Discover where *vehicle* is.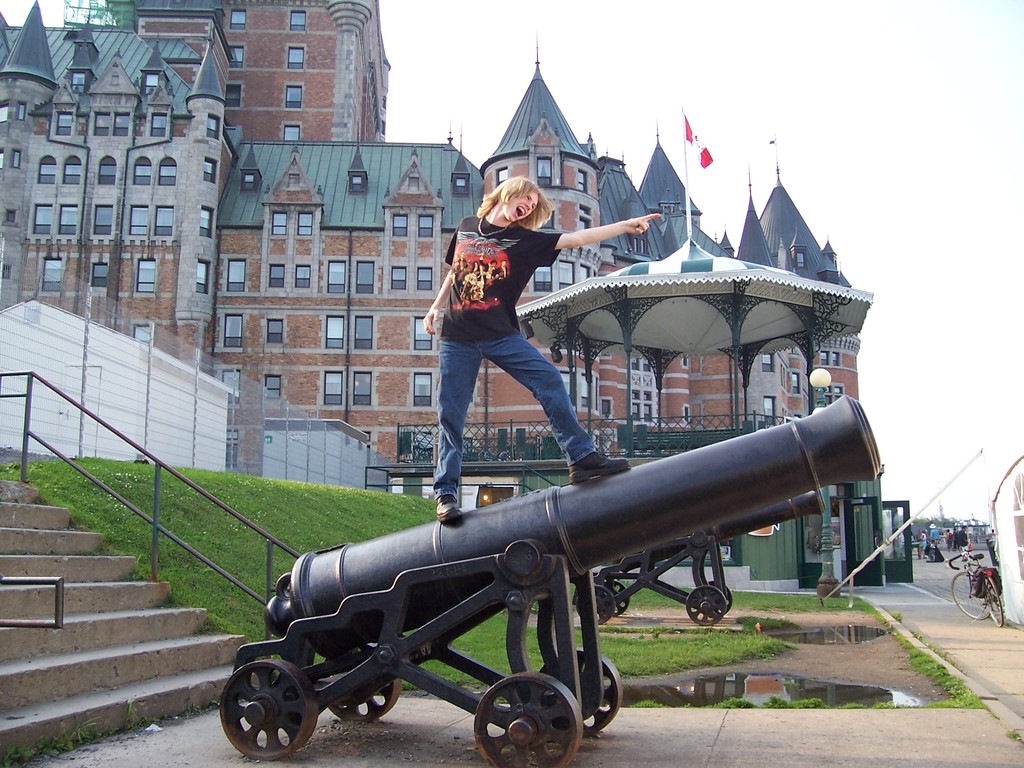
Discovered at Rect(940, 538, 1010, 624).
